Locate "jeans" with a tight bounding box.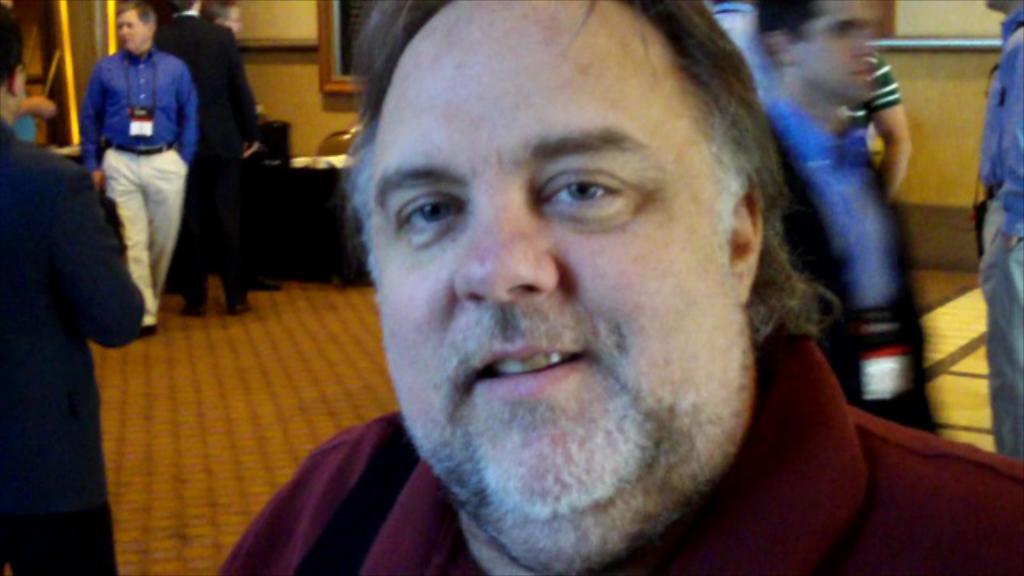
973:200:1019:446.
